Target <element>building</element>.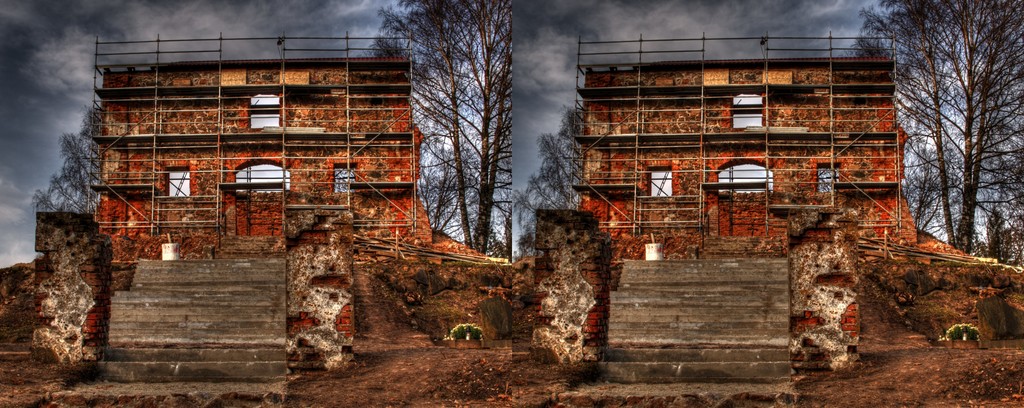
Target region: [left=572, top=31, right=915, bottom=377].
